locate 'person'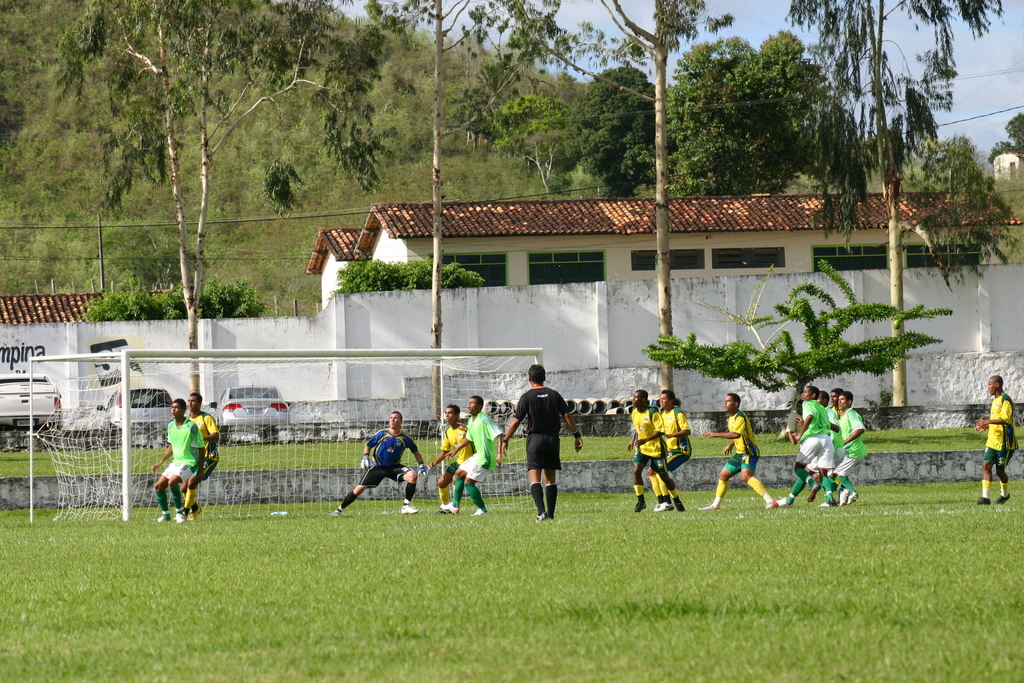
179 390 223 523
